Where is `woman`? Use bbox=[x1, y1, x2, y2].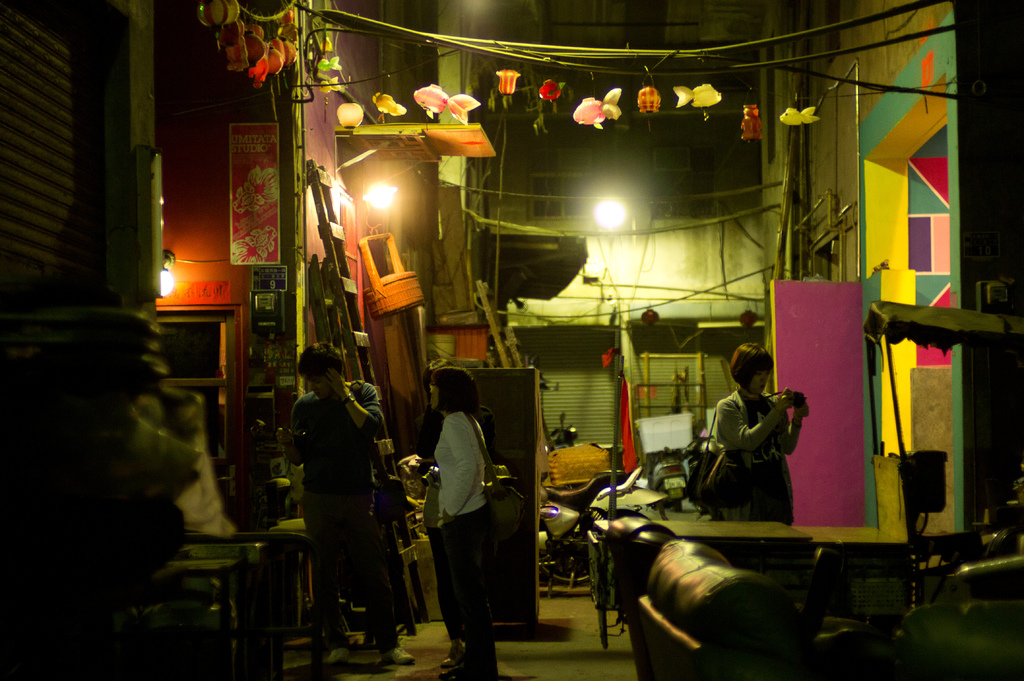
bbox=[700, 342, 806, 530].
